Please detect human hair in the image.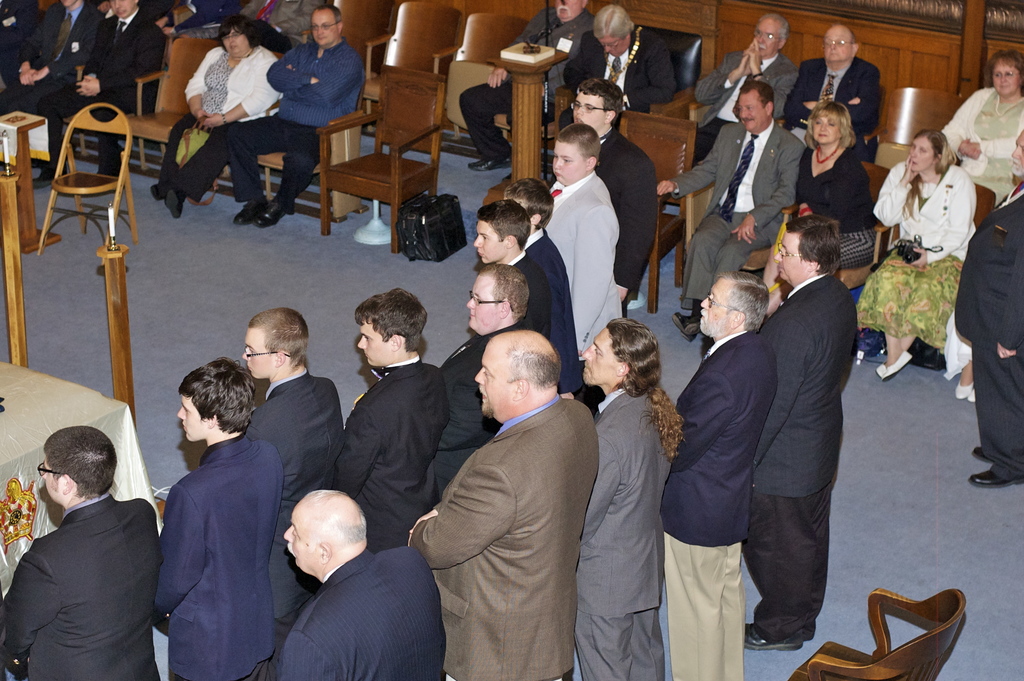
478, 265, 531, 320.
